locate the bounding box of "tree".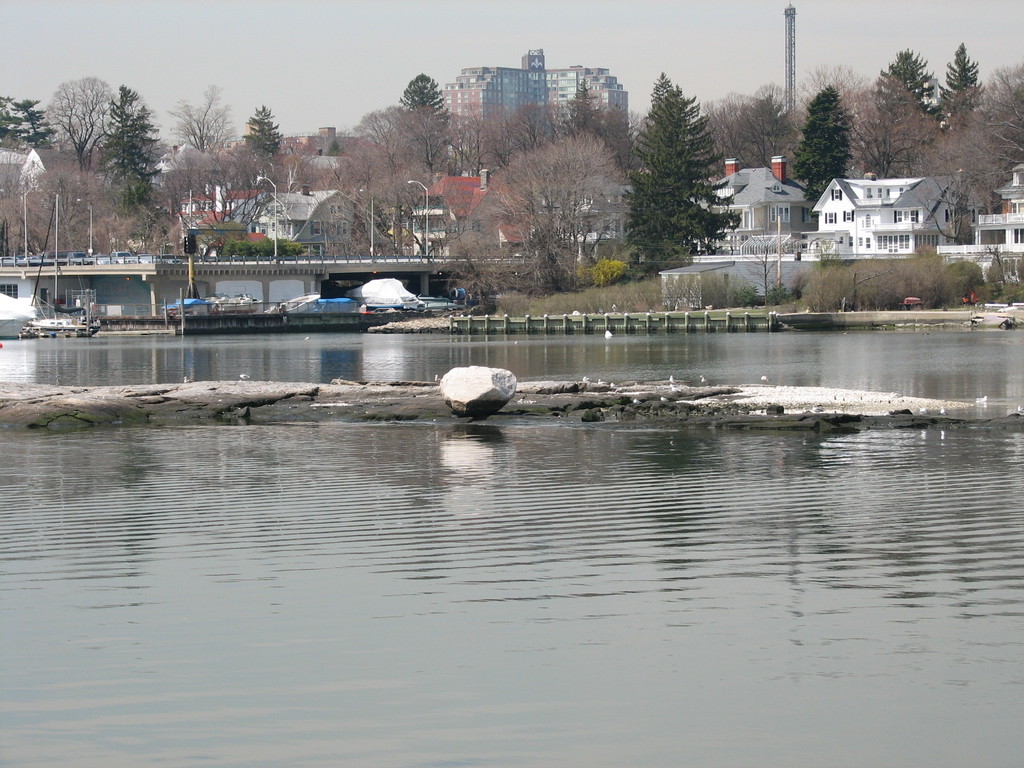
Bounding box: rect(856, 83, 940, 177).
